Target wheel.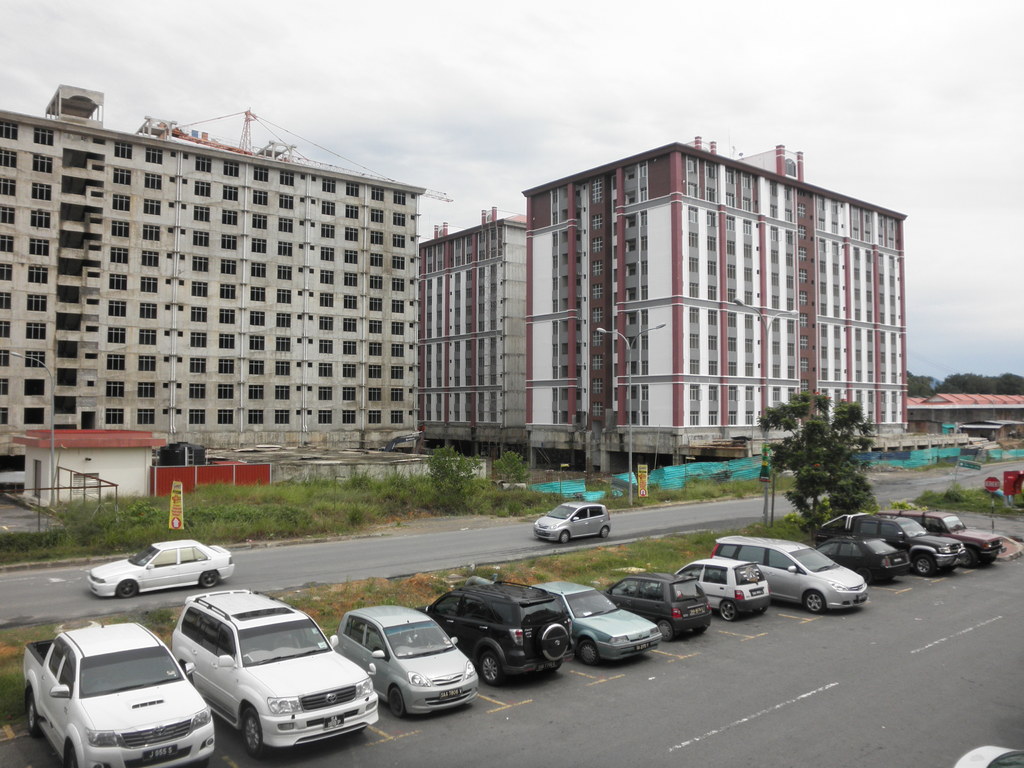
Target region: bbox=[112, 578, 144, 600].
